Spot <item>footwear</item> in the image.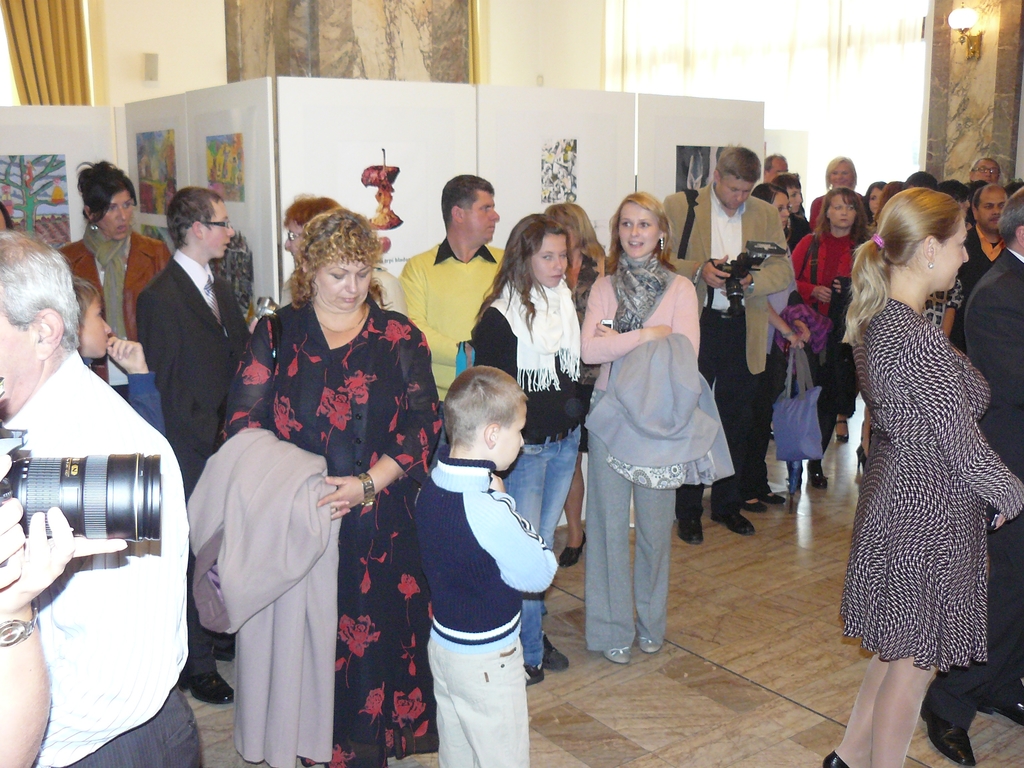
<item>footwear</item> found at bbox=(713, 508, 755, 537).
